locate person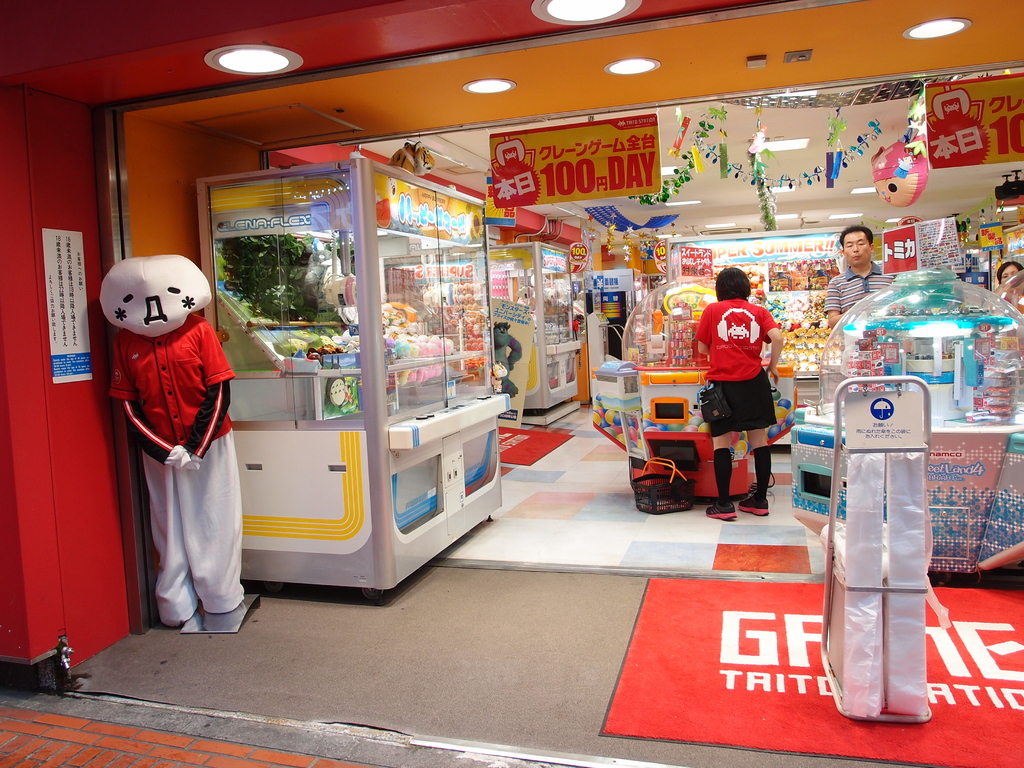
[825, 232, 890, 328]
